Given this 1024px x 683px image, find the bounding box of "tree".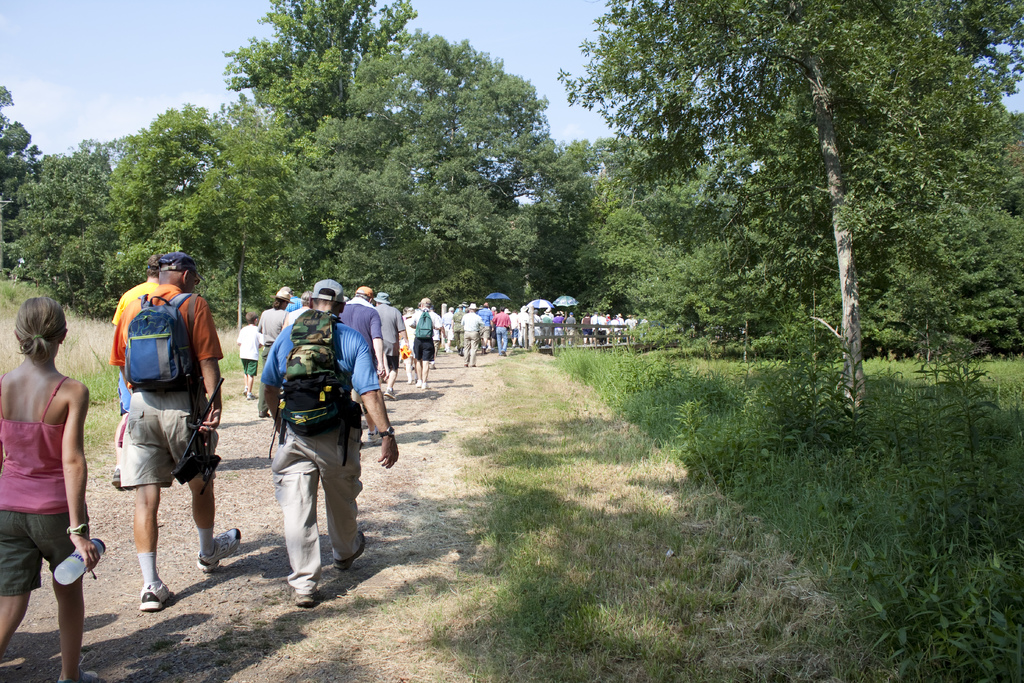
106 92 244 345.
